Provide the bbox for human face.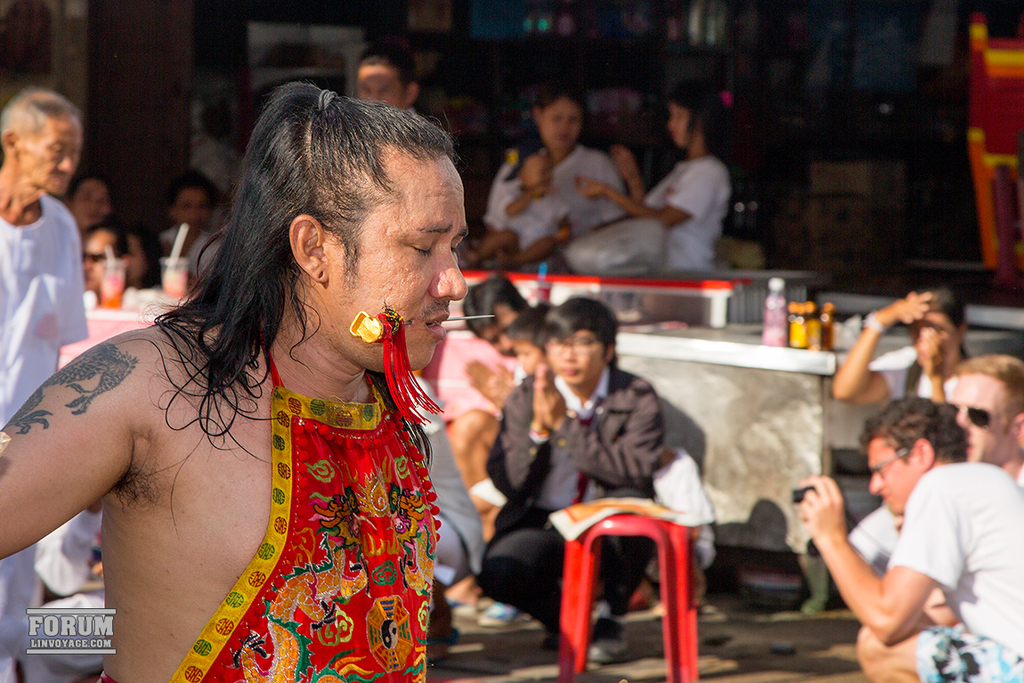
Rect(871, 431, 920, 513).
